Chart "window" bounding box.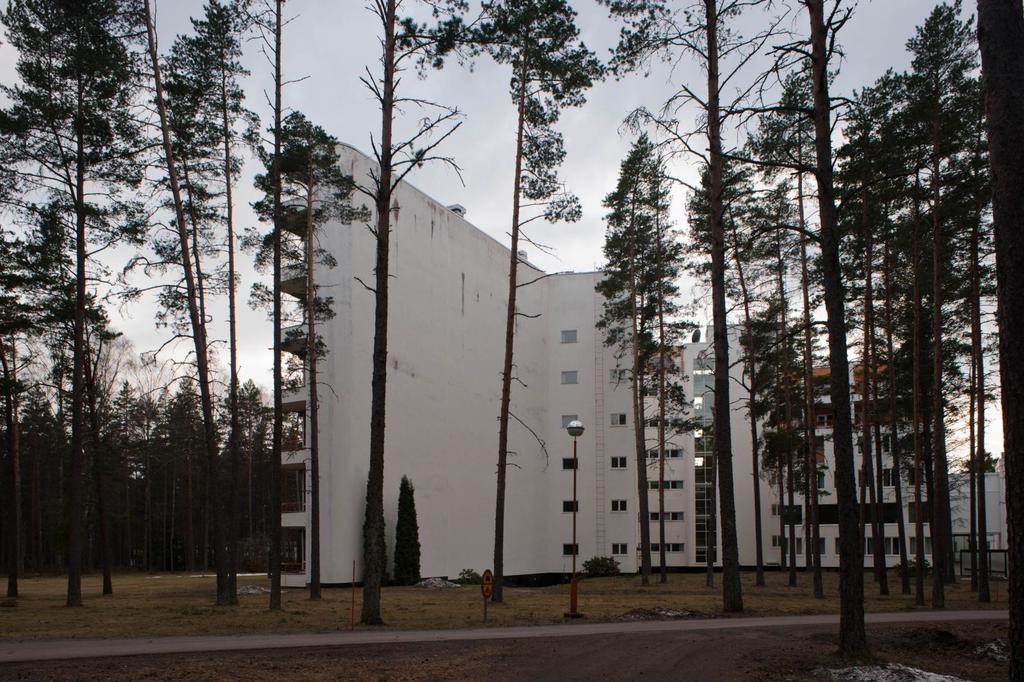
Charted: 636:386:674:397.
